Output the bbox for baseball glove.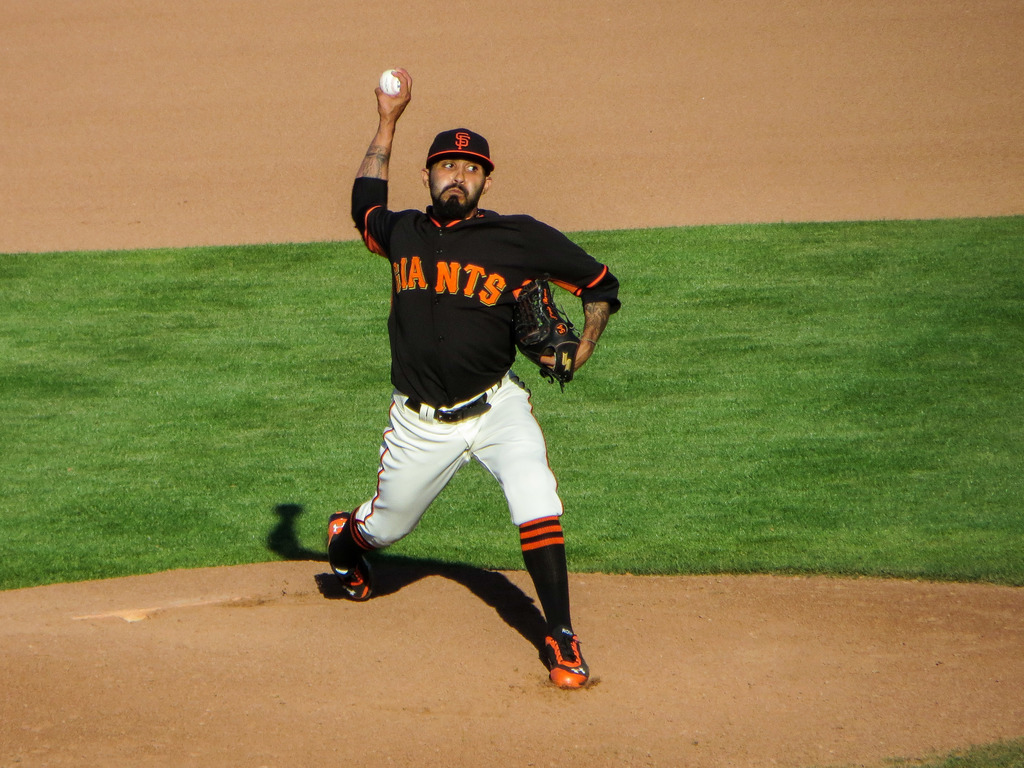
region(512, 280, 581, 388).
